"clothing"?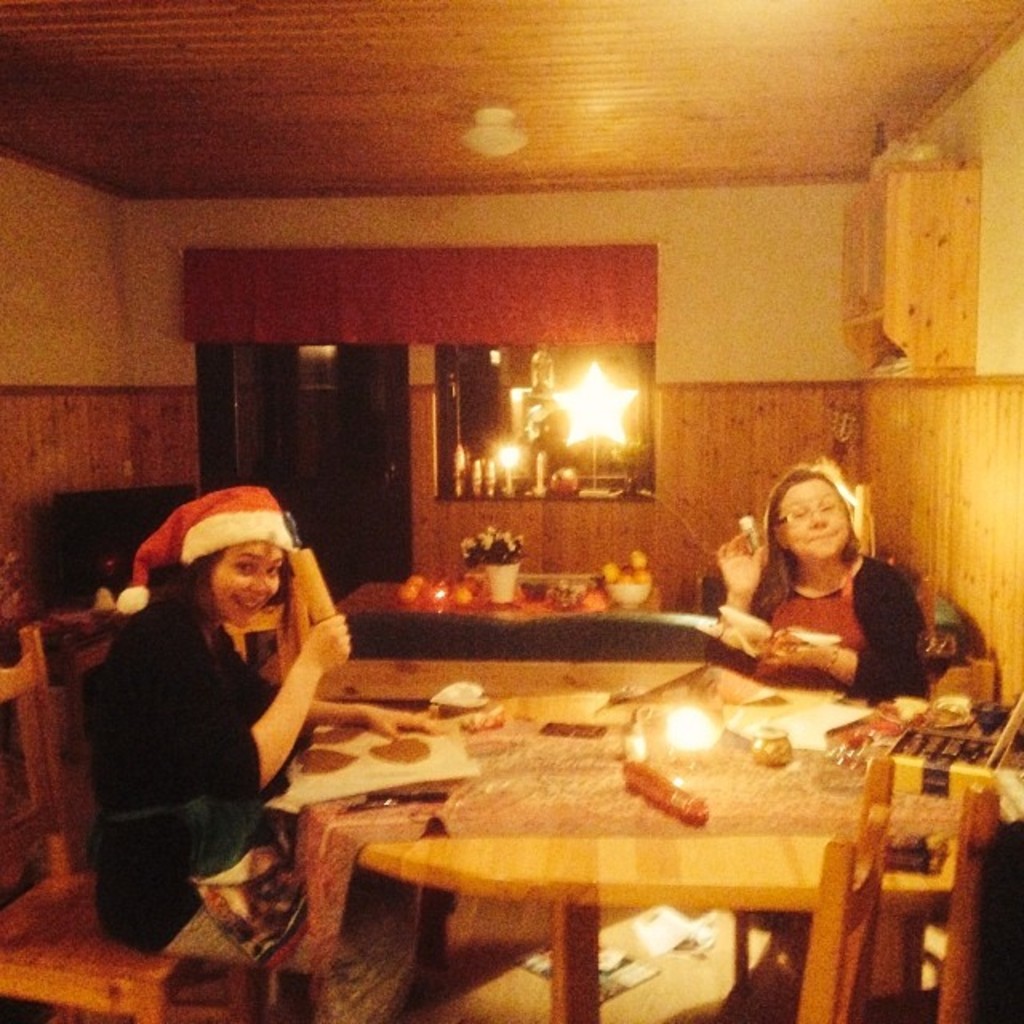
bbox(80, 586, 413, 1022)
